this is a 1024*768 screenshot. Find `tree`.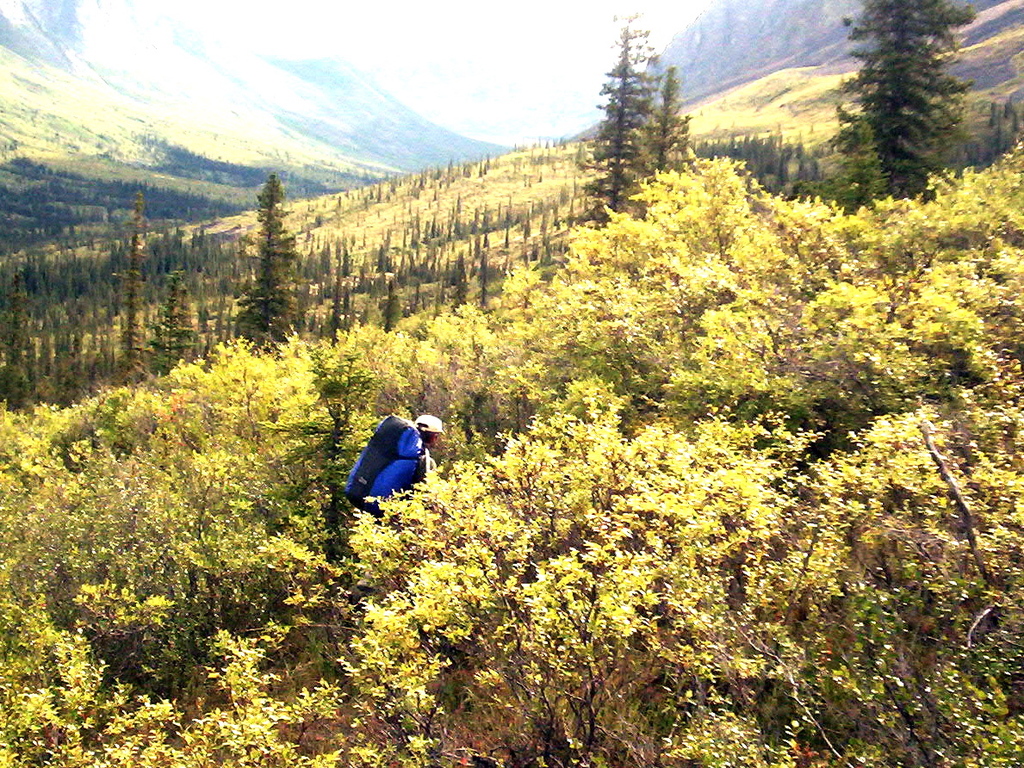
Bounding box: {"x1": 650, "y1": 63, "x2": 680, "y2": 185}.
